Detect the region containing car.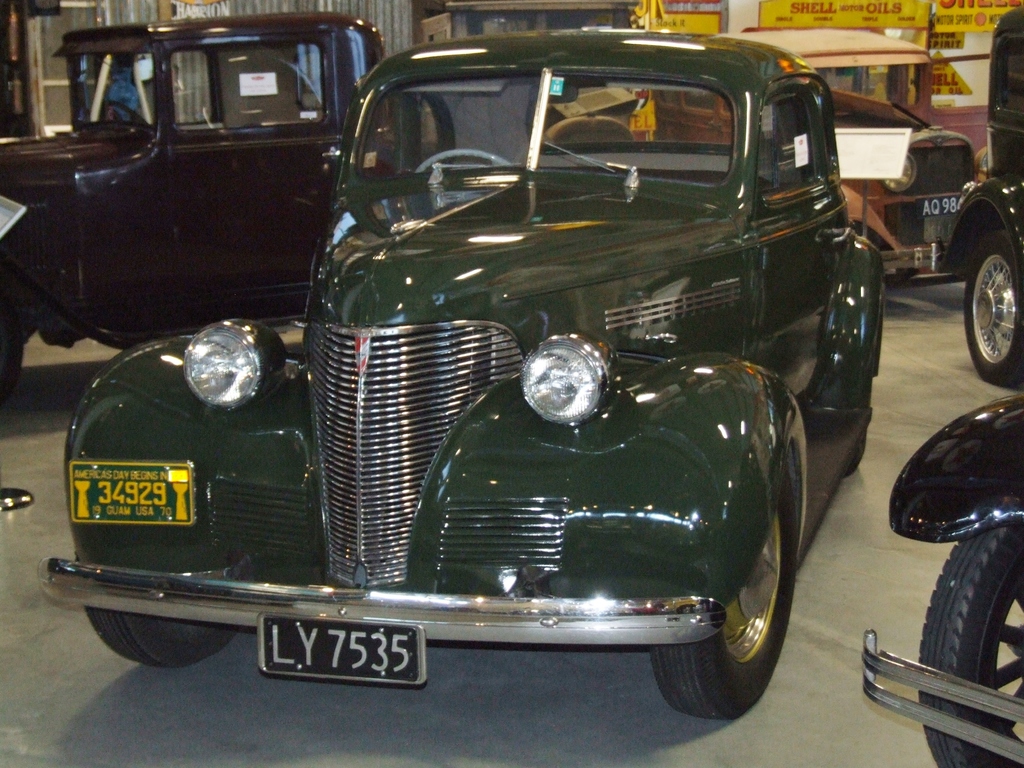
621 27 990 291.
